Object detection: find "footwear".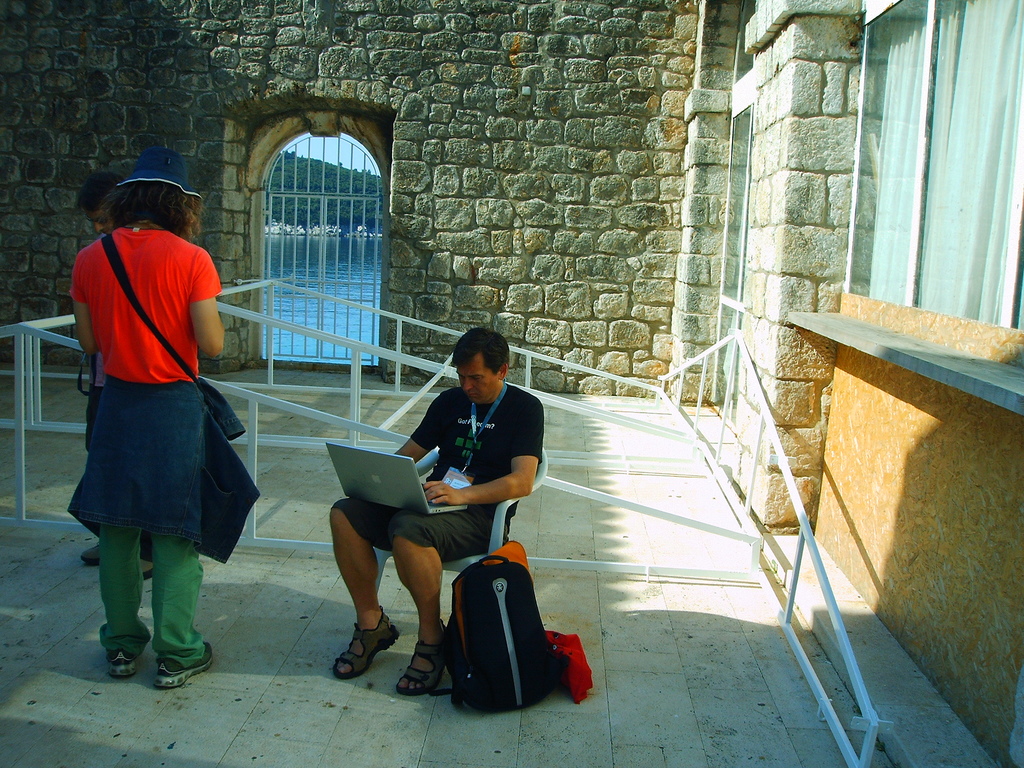
159:651:214:689.
